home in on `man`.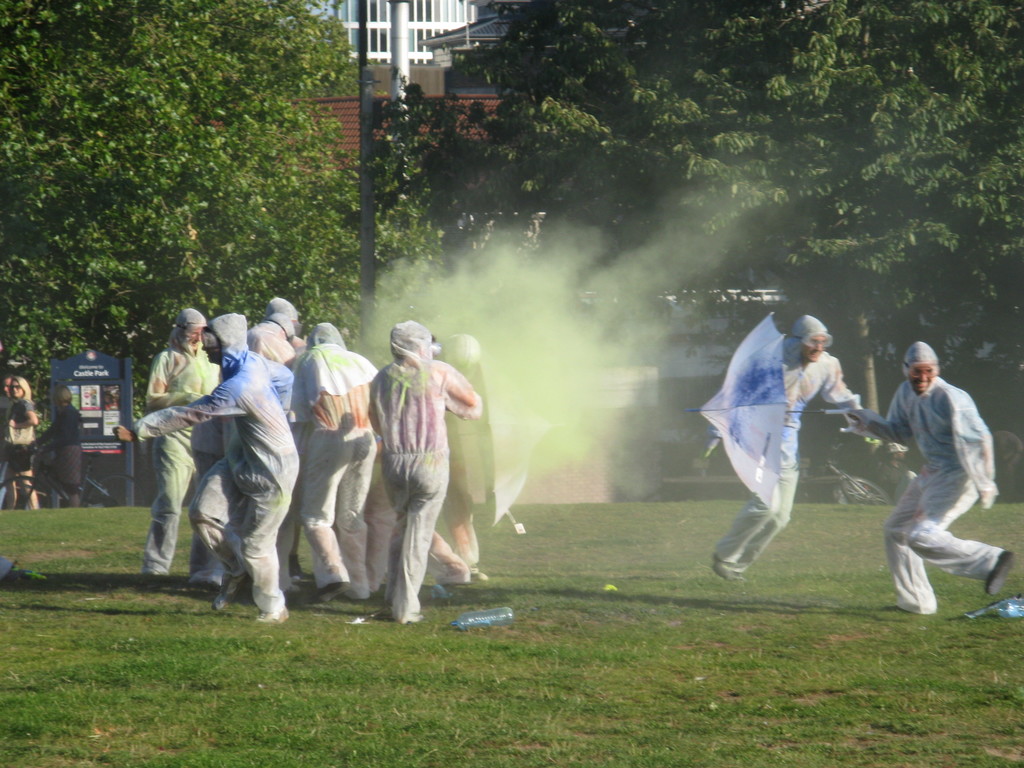
Homed in at x1=831, y1=342, x2=1012, y2=621.
